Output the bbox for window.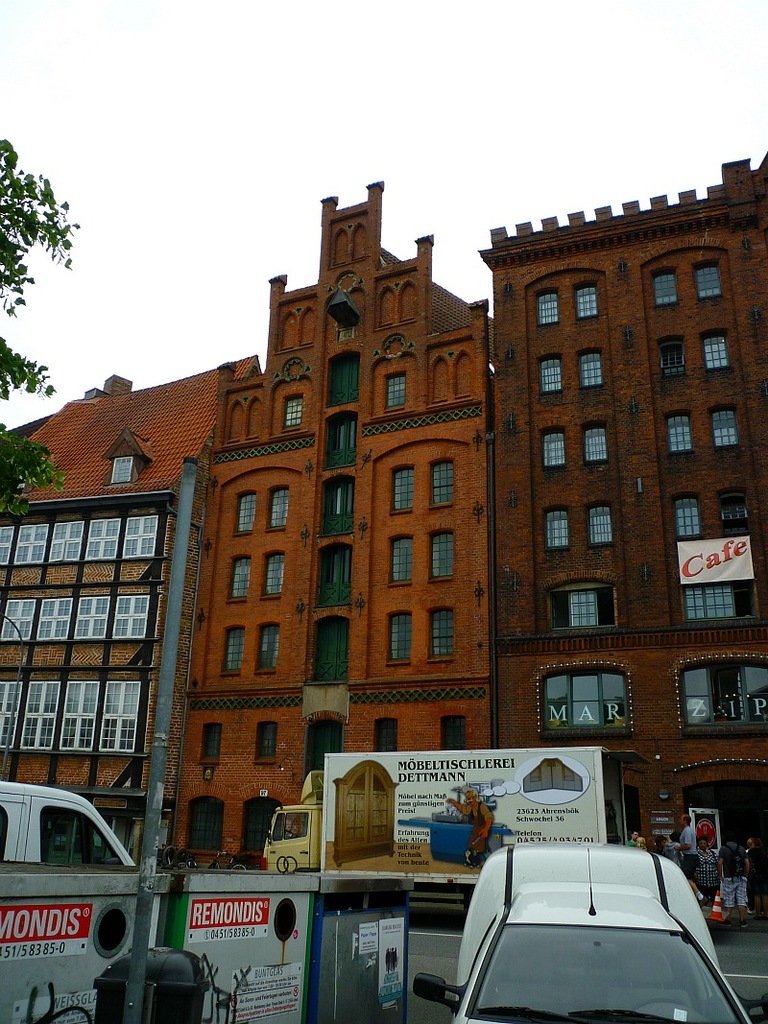
region(309, 617, 348, 688).
